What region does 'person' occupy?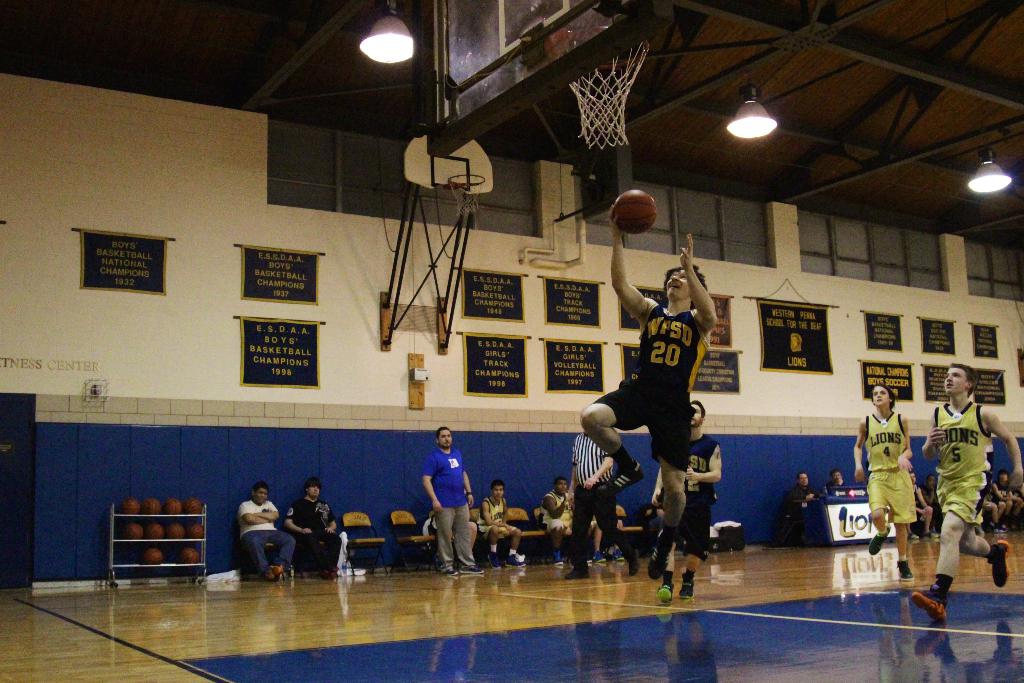
(650, 398, 721, 604).
